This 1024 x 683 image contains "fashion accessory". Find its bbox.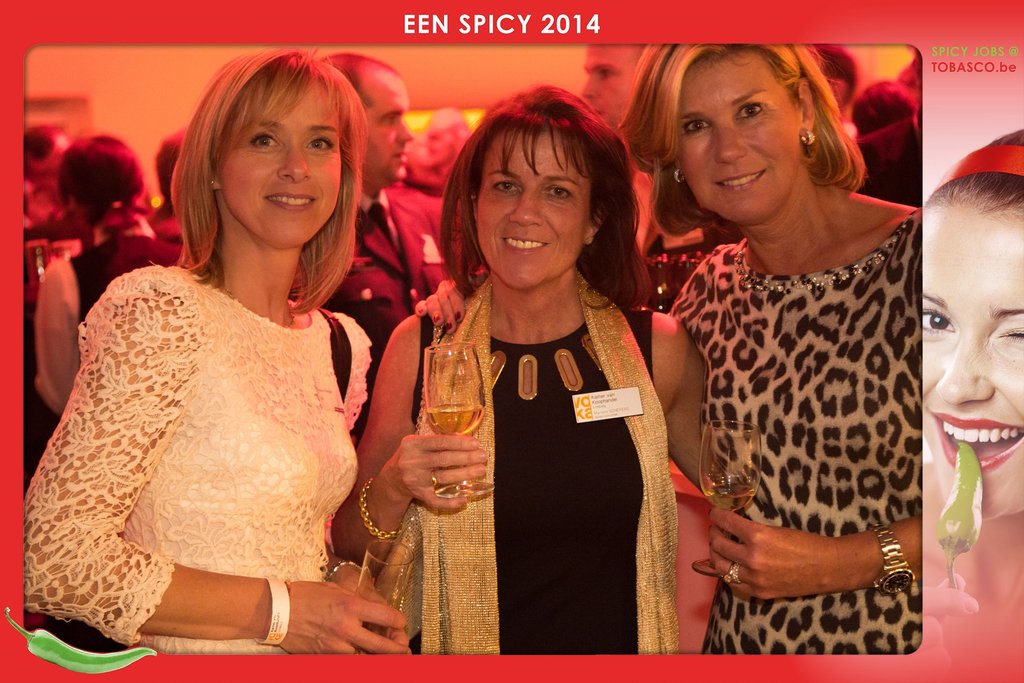
l=932, t=142, r=1023, b=194.
